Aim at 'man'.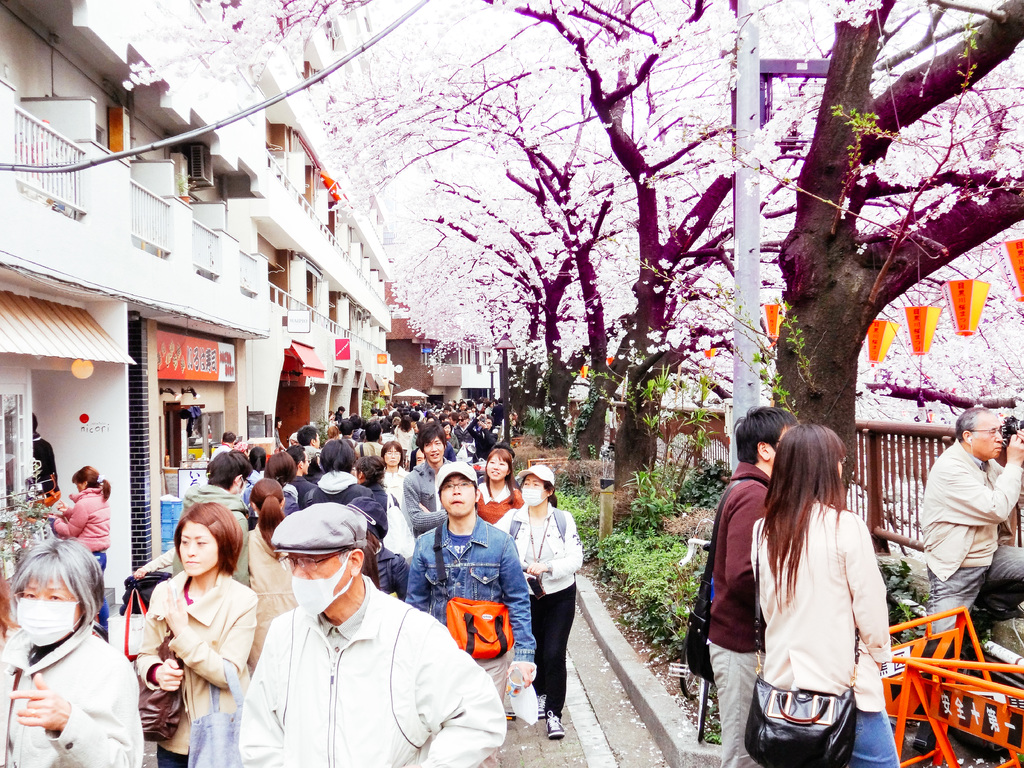
Aimed at 355, 424, 382, 460.
